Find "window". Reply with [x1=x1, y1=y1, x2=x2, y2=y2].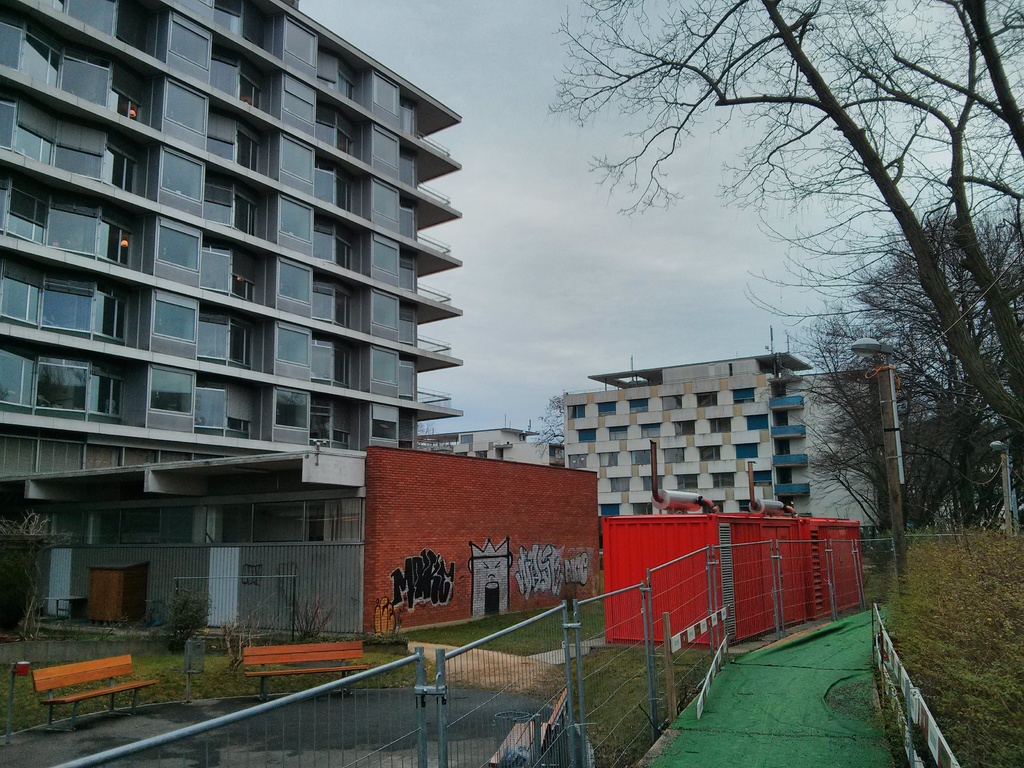
[x1=274, y1=323, x2=311, y2=371].
